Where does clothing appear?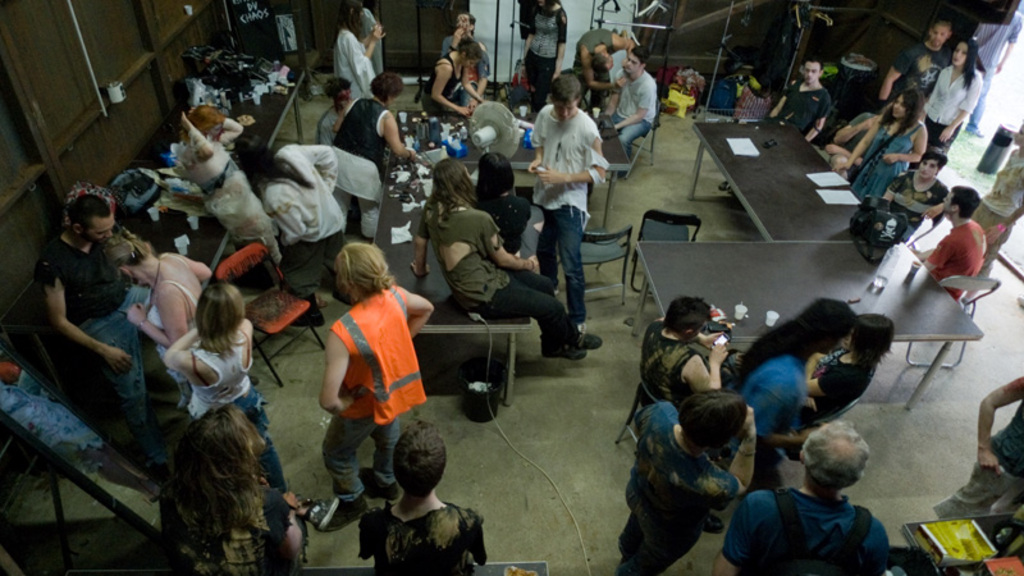
Appears at box(914, 61, 980, 151).
